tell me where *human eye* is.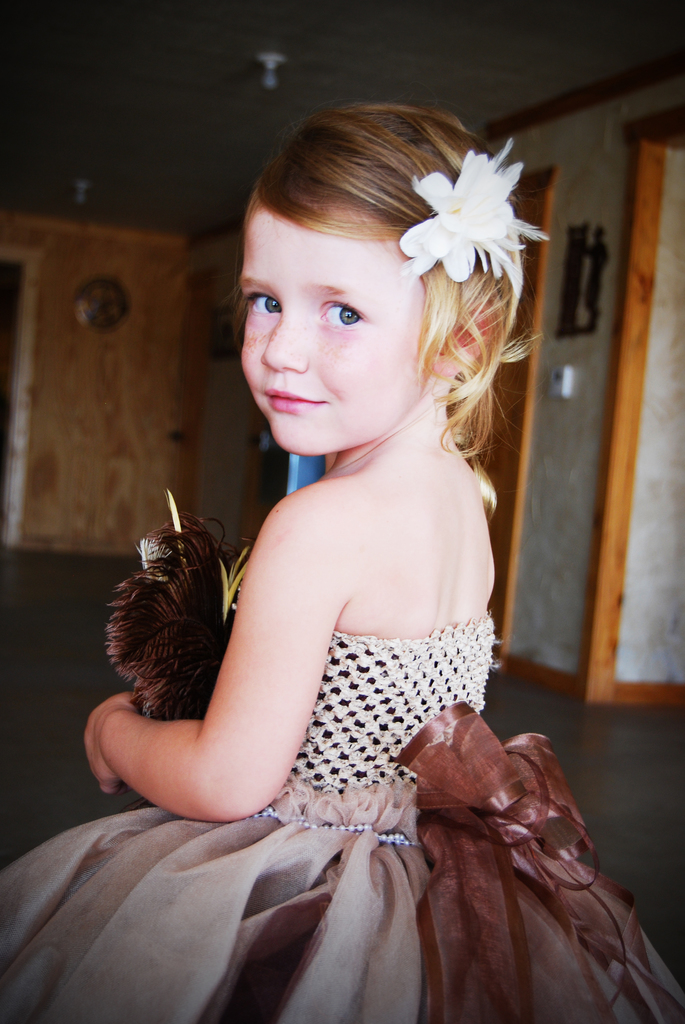
*human eye* is at crop(242, 284, 285, 321).
